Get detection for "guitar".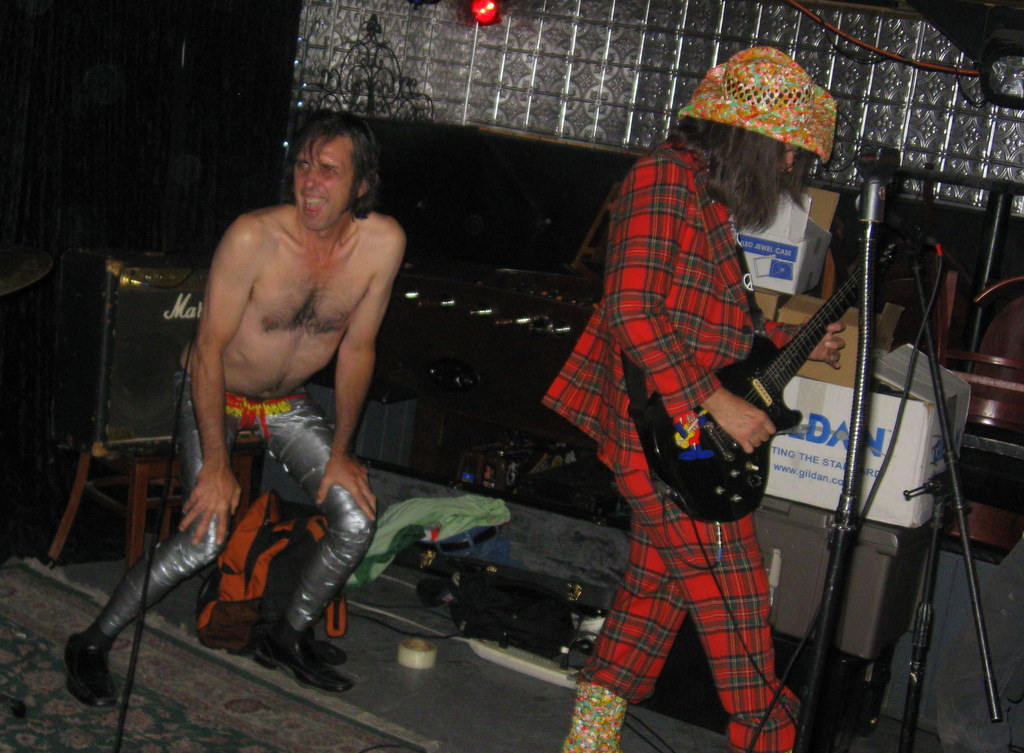
Detection: 644,223,932,559.
